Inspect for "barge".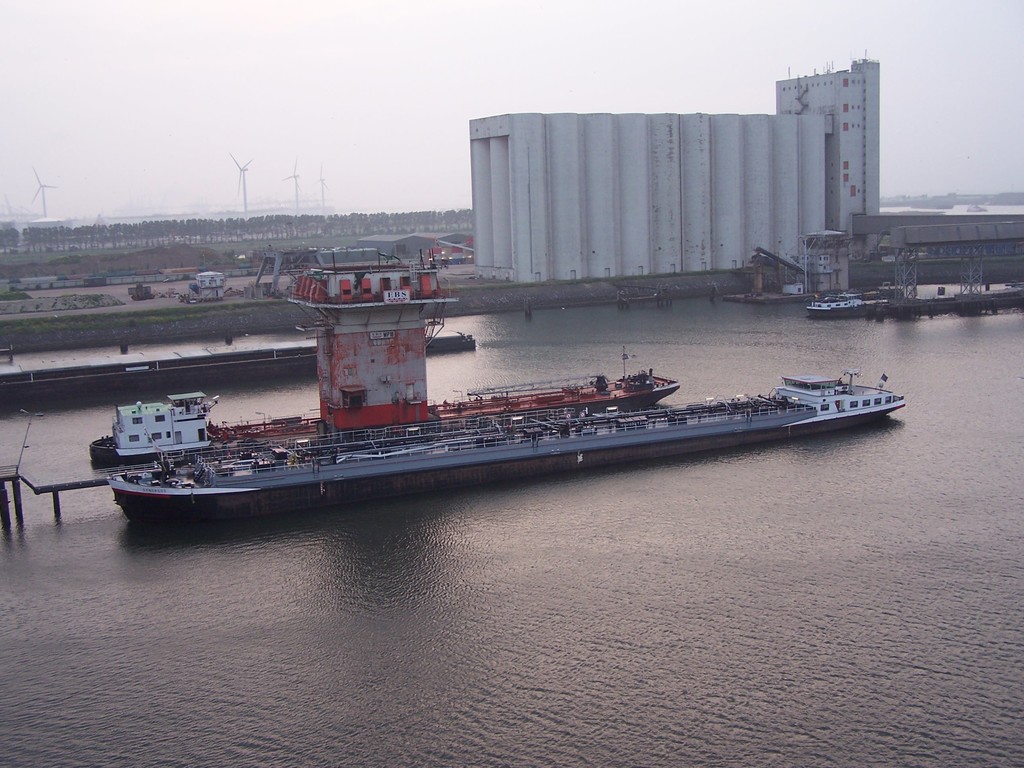
Inspection: crop(0, 332, 475, 399).
